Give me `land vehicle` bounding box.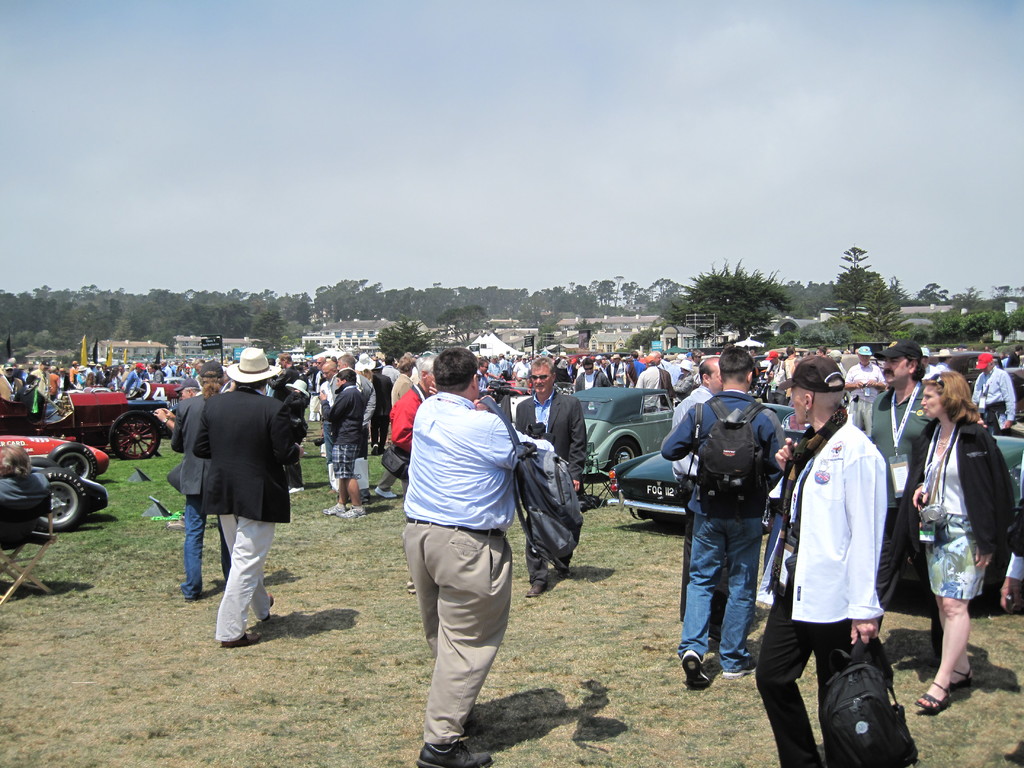
{"x1": 932, "y1": 349, "x2": 1022, "y2": 396}.
